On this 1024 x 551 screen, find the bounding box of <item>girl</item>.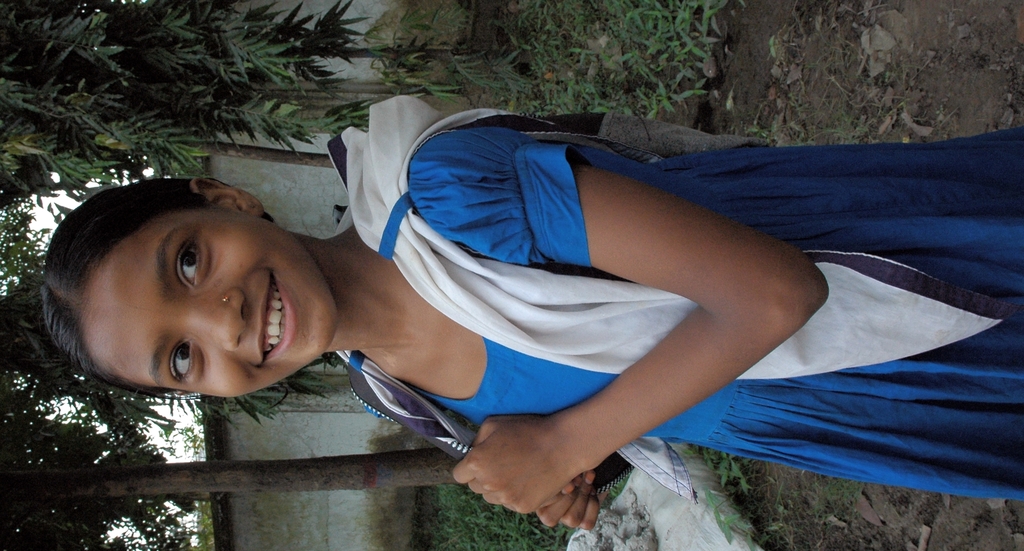
Bounding box: bbox=(42, 95, 1023, 534).
